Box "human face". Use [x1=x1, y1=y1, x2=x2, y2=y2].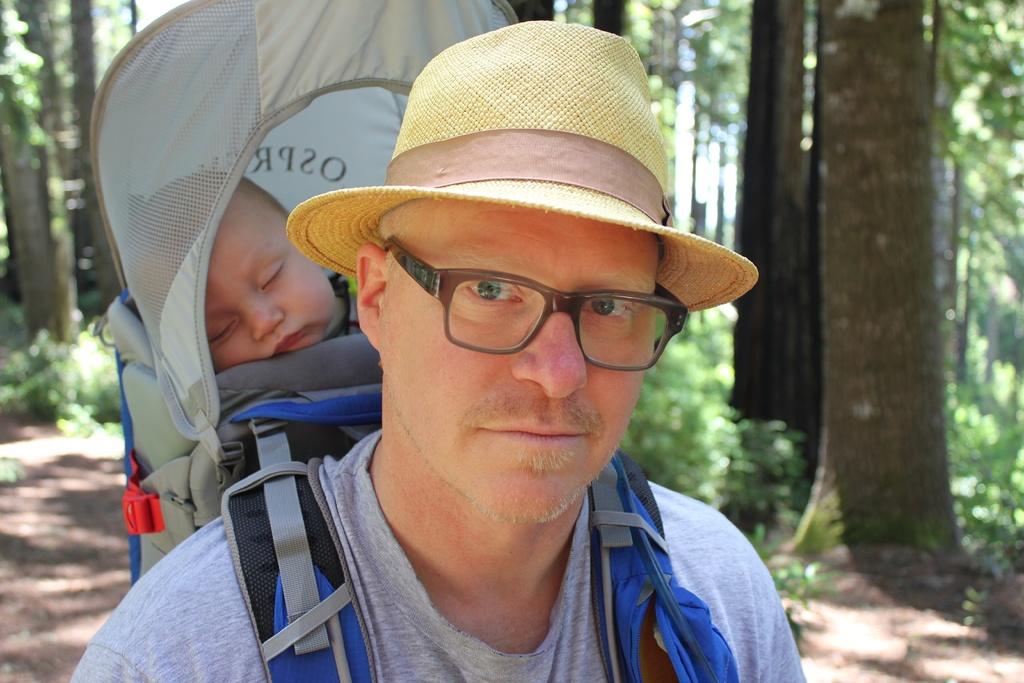
[x1=387, y1=208, x2=660, y2=525].
